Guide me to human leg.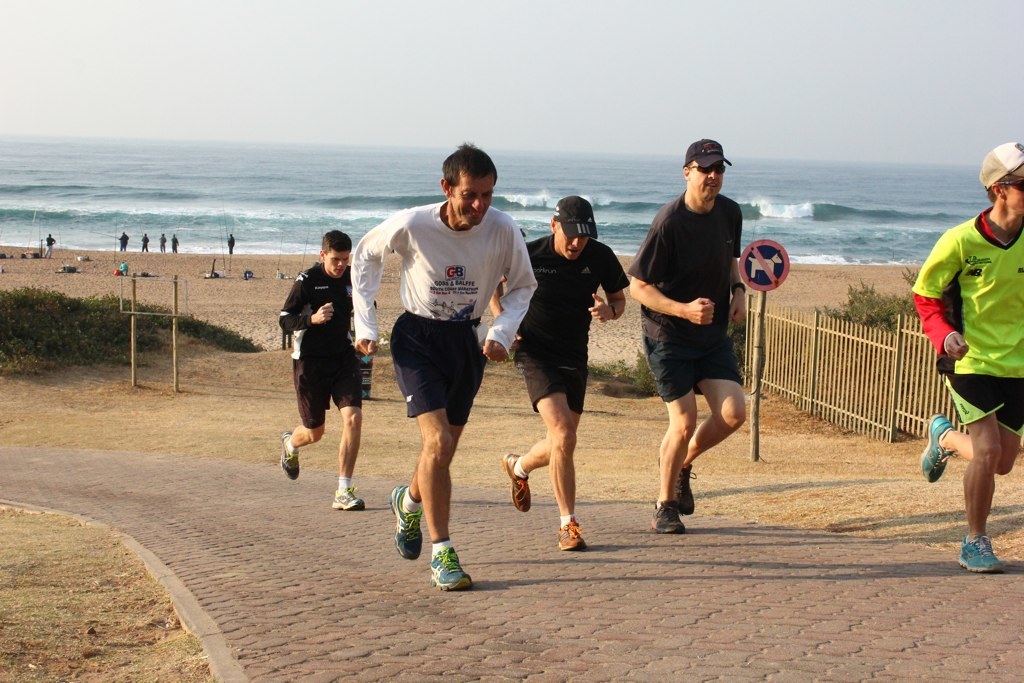
Guidance: BBox(524, 345, 592, 550).
